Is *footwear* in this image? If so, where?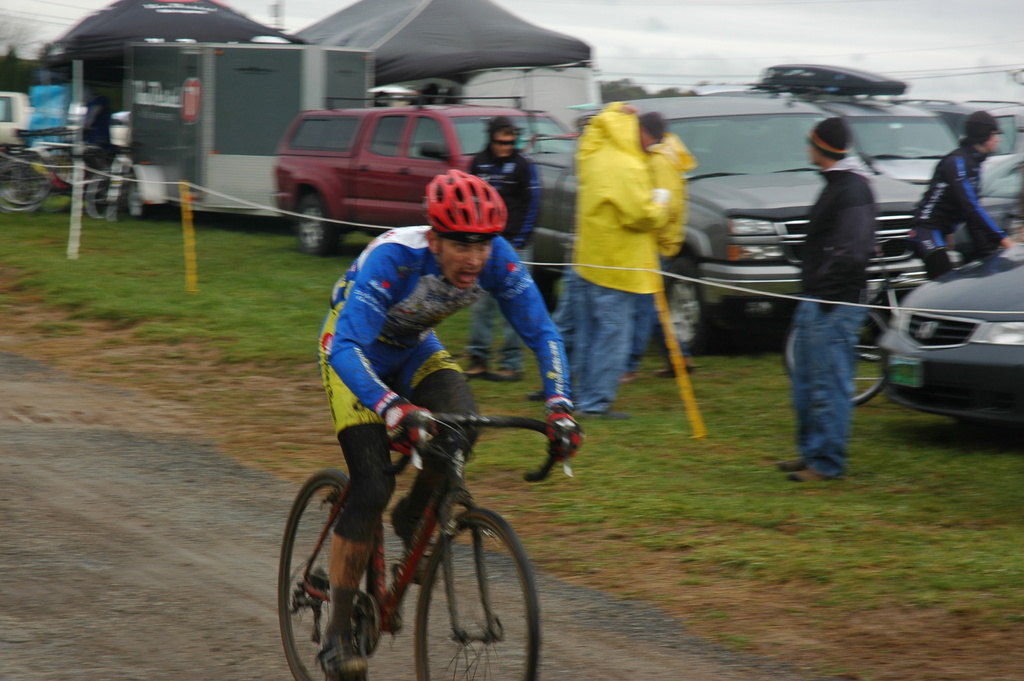
Yes, at left=461, top=361, right=488, bottom=377.
